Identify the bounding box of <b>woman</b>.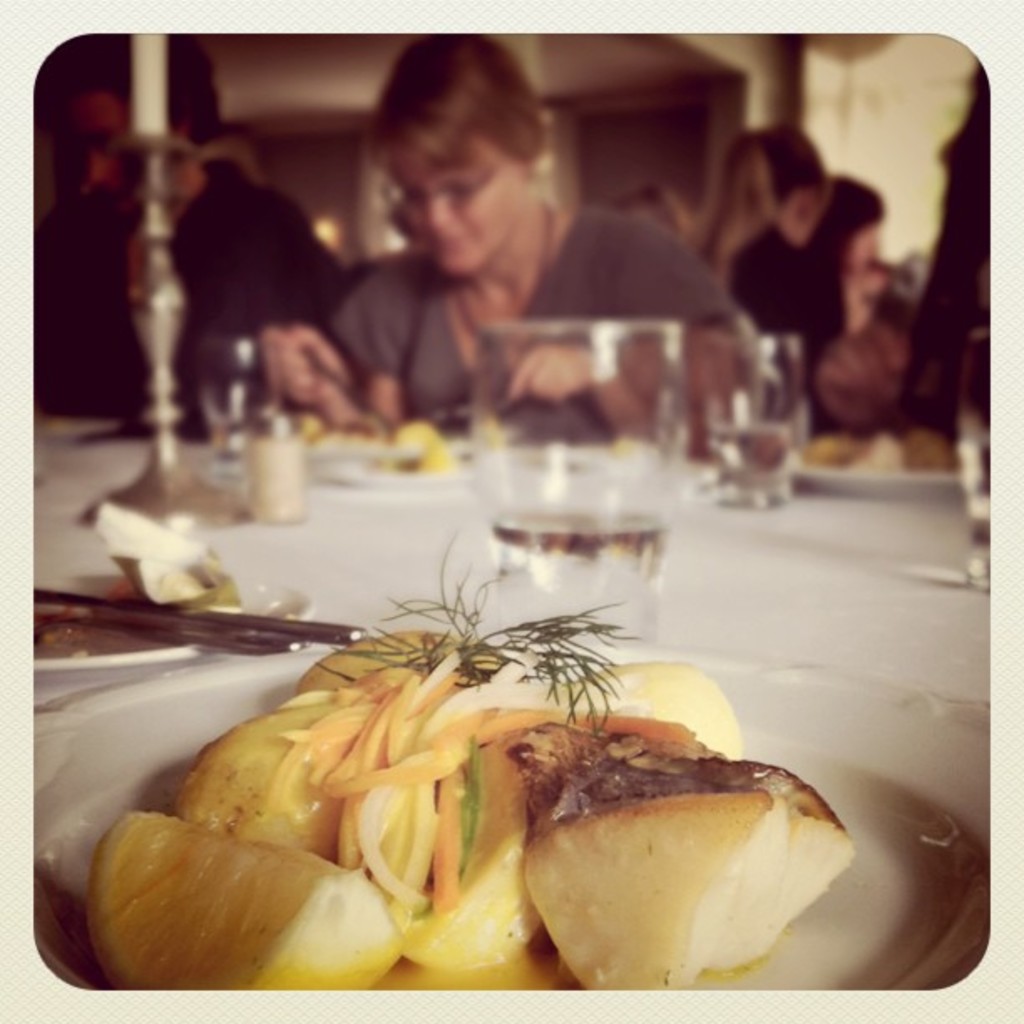
box=[258, 33, 755, 453].
